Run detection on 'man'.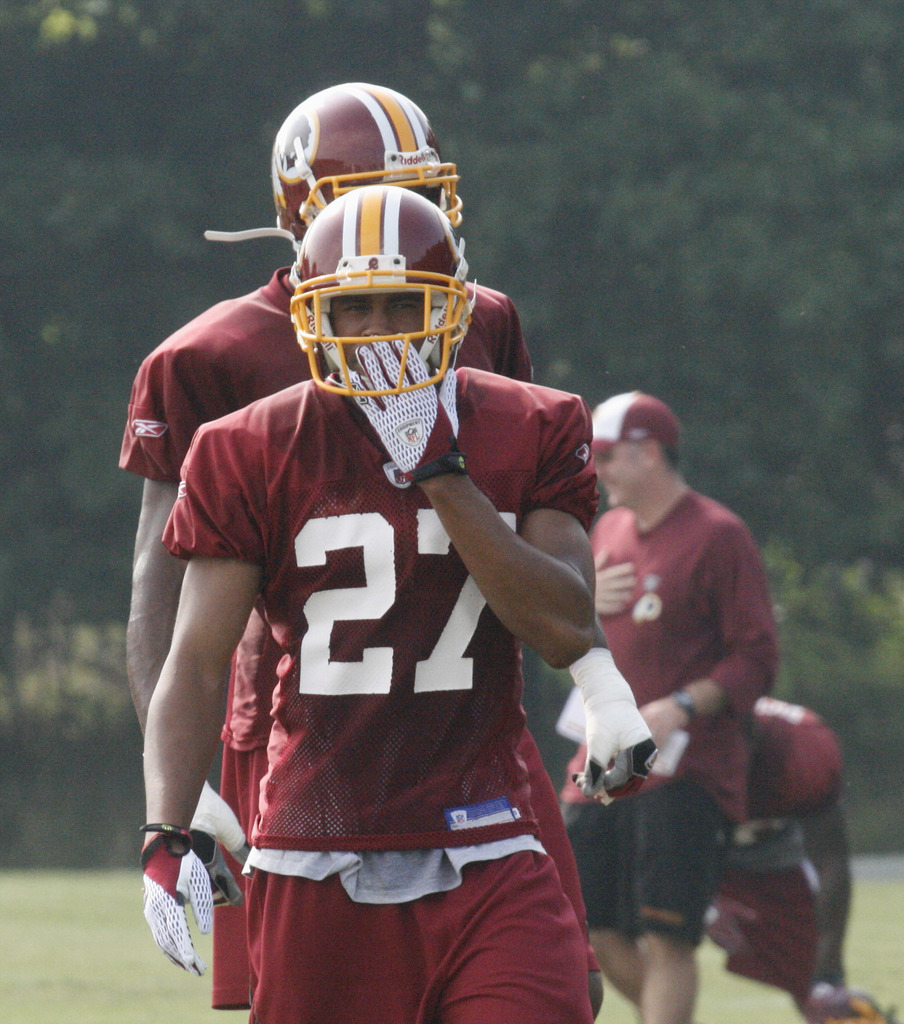
Result: [113, 79, 607, 1022].
